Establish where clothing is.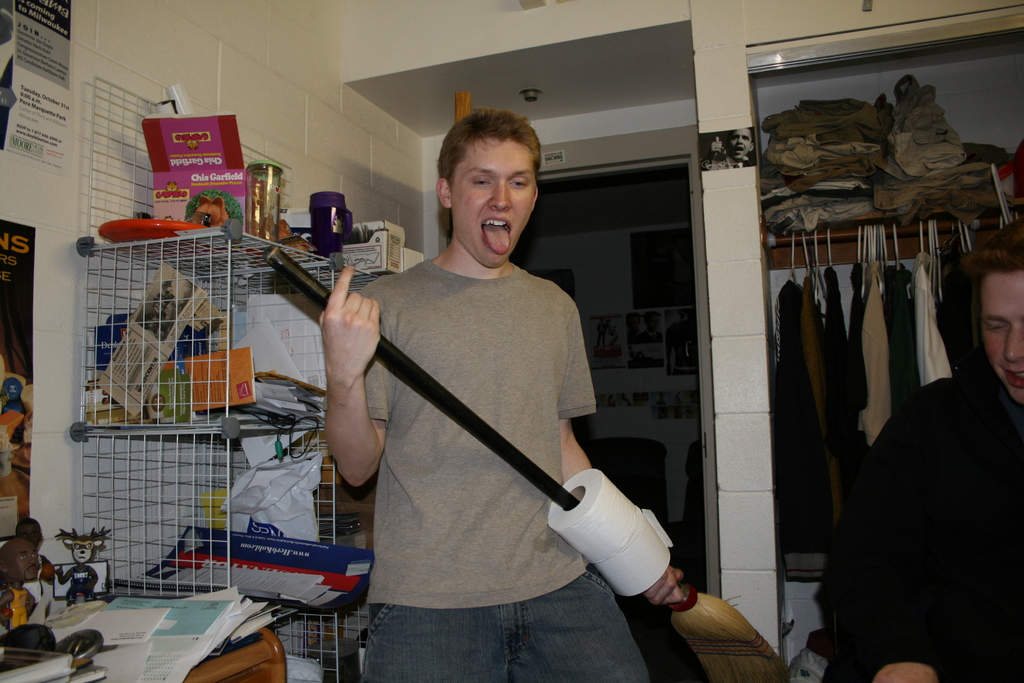
Established at locate(25, 552, 51, 600).
